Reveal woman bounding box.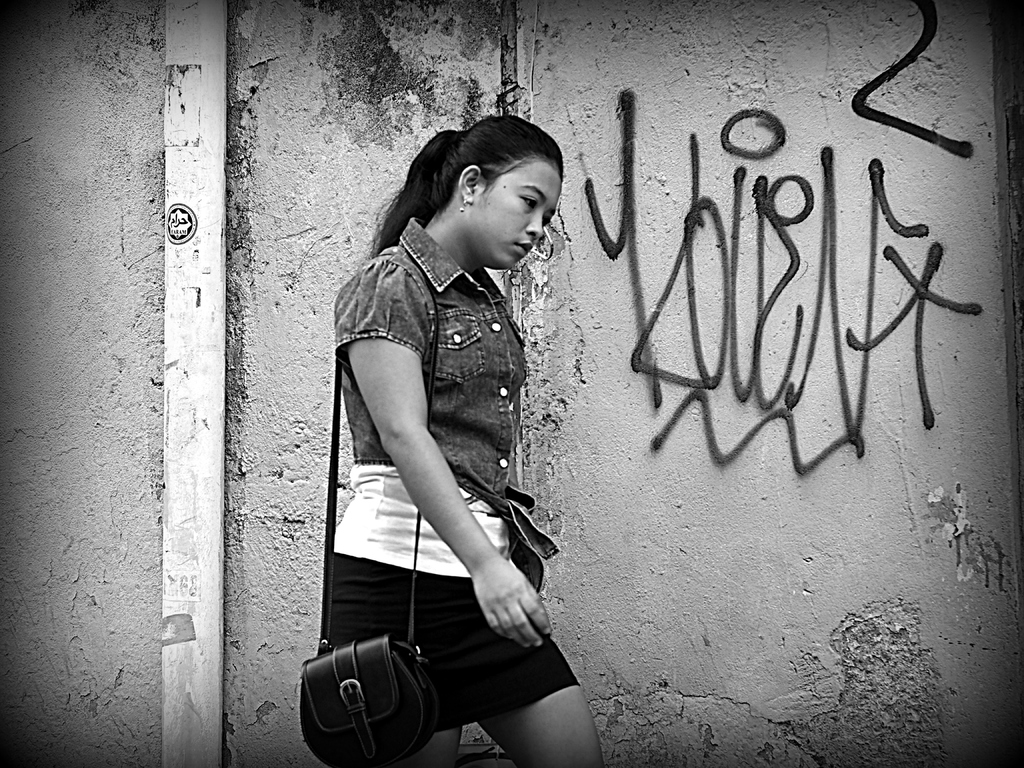
Revealed: Rect(321, 115, 567, 767).
